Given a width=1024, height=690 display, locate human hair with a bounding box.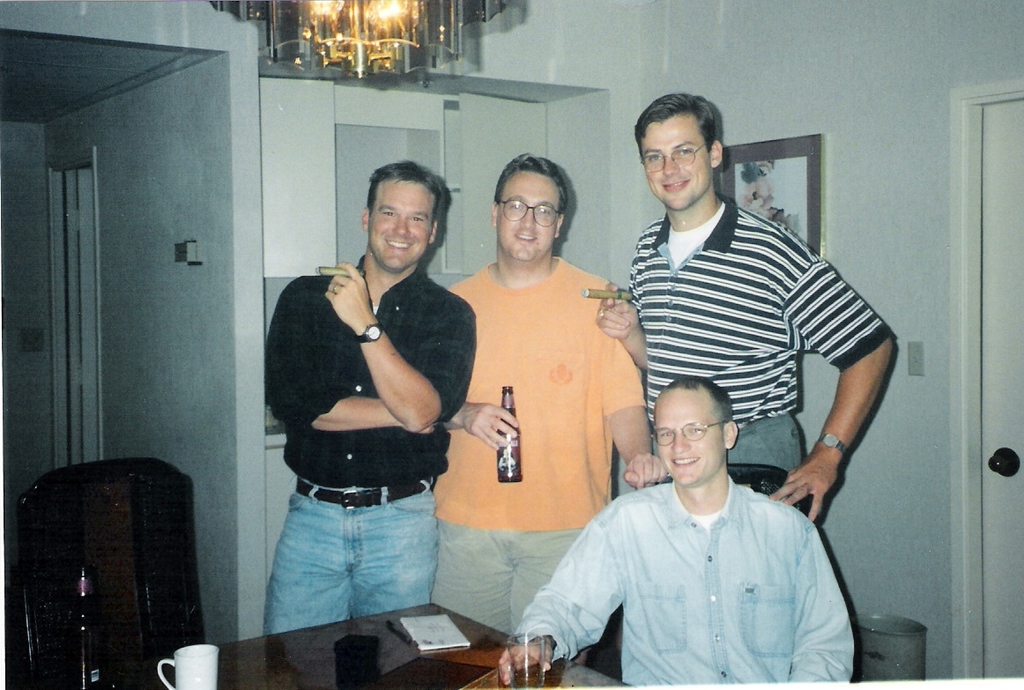
Located: (left=367, top=161, right=444, bottom=220).
